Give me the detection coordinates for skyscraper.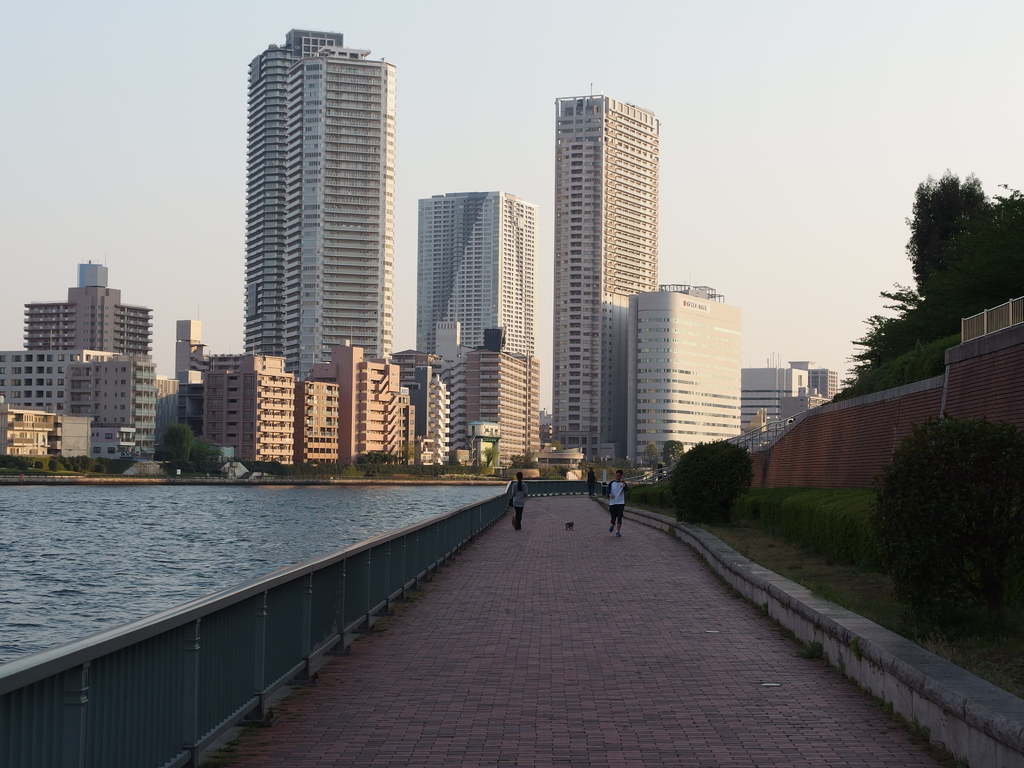
416/192/535/351.
